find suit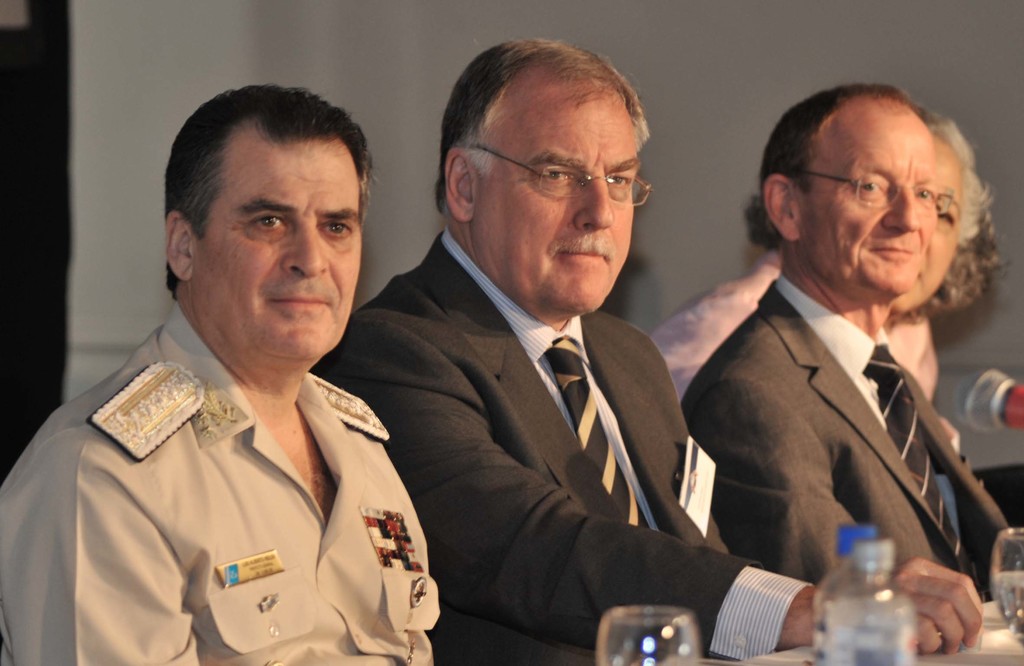
left=677, top=200, right=999, bottom=601
